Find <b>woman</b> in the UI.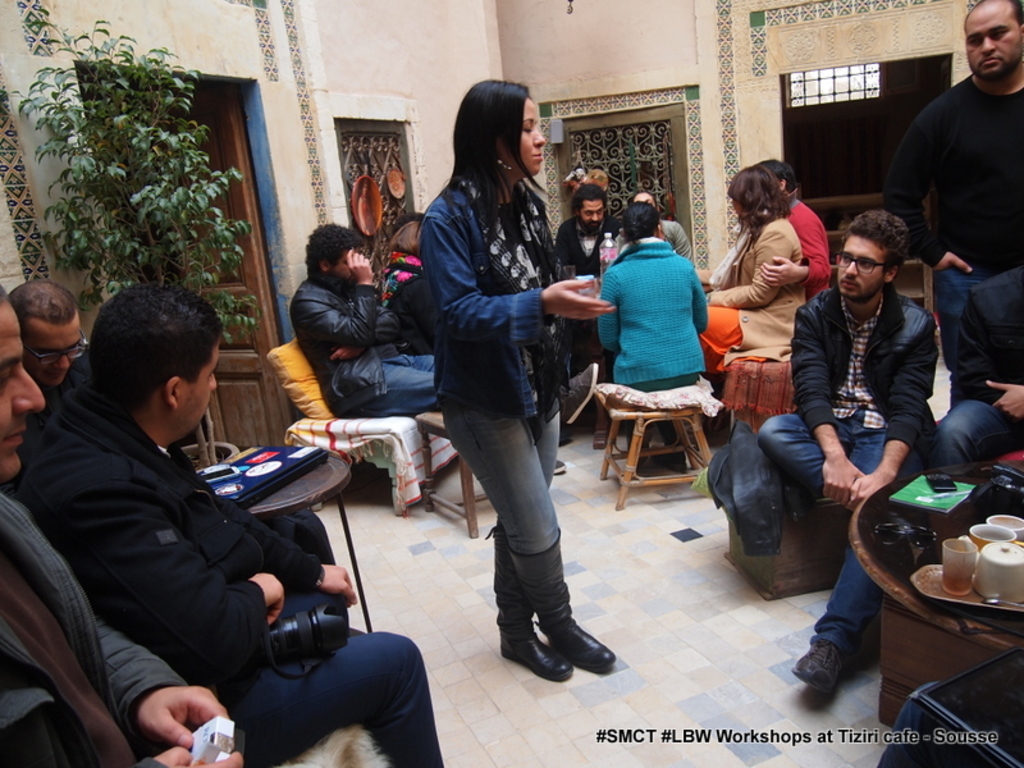
UI element at Rect(681, 170, 813, 378).
